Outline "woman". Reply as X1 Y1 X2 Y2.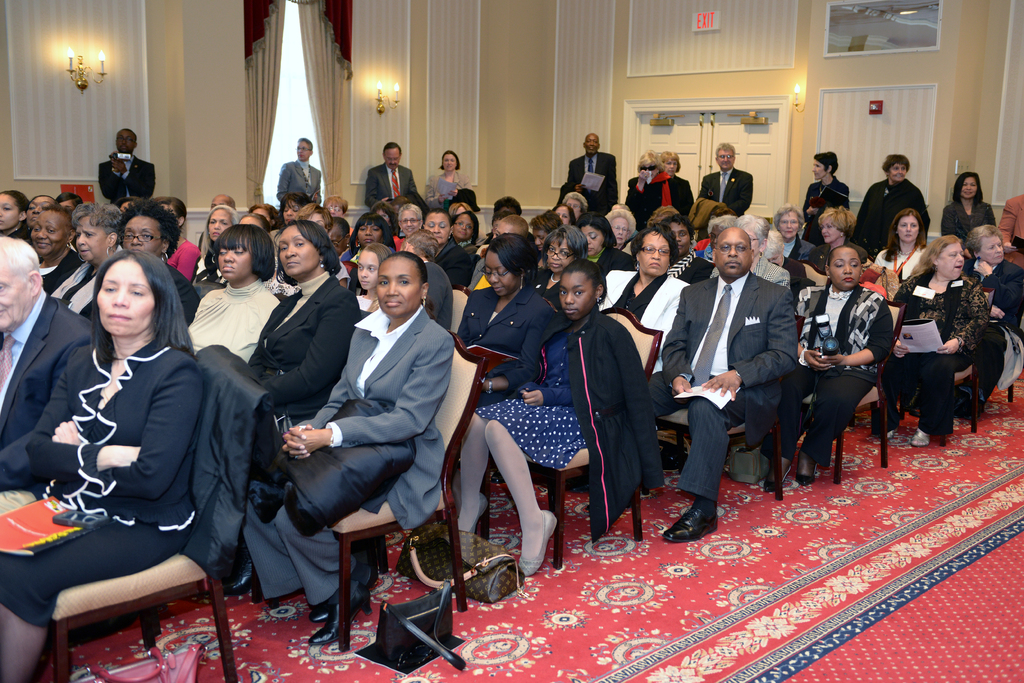
941 172 997 254.
